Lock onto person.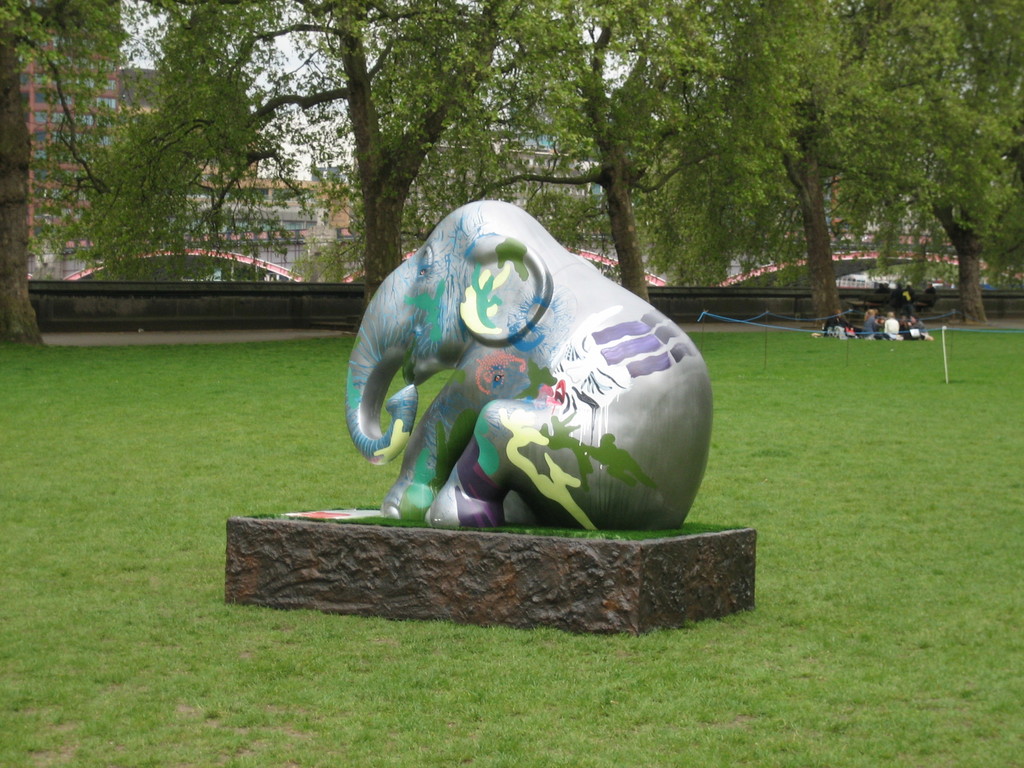
Locked: region(863, 308, 881, 339).
